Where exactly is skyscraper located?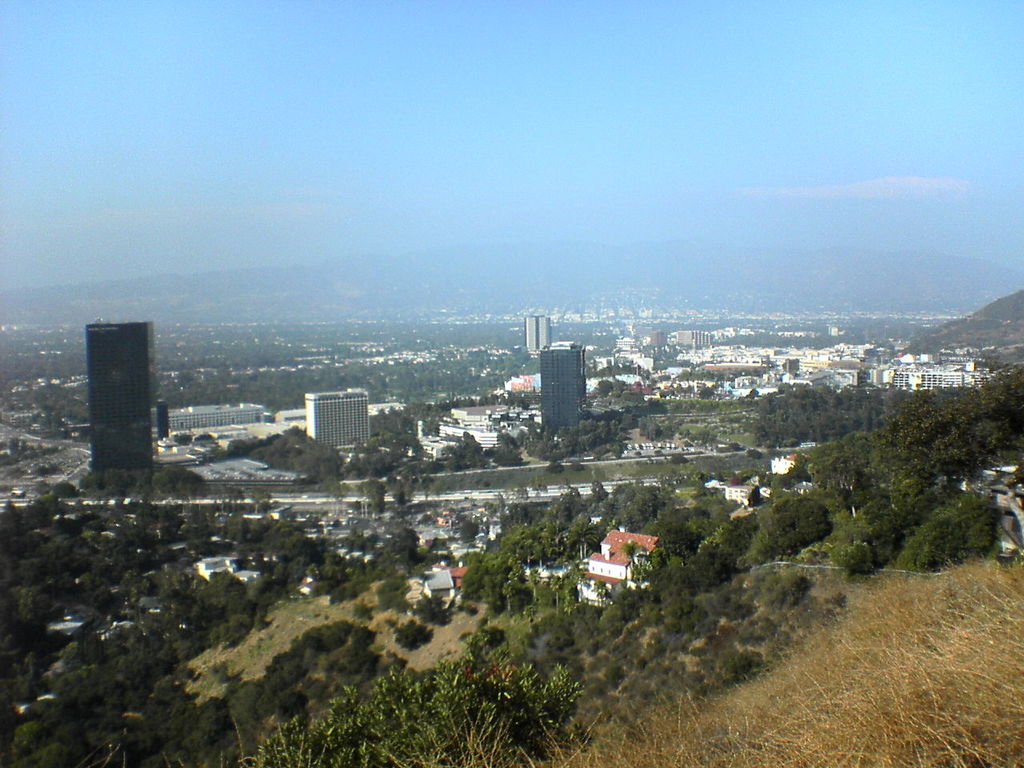
Its bounding box is box=[524, 314, 554, 358].
